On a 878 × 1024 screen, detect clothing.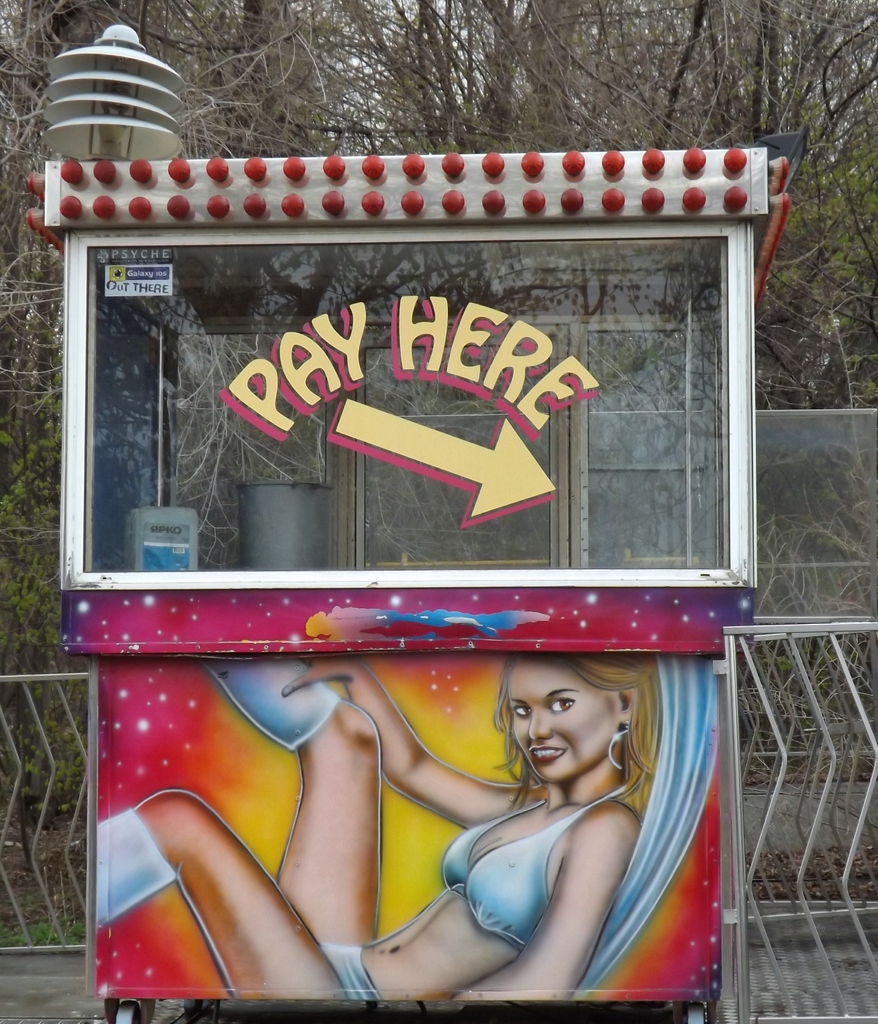
bbox(313, 786, 642, 1005).
